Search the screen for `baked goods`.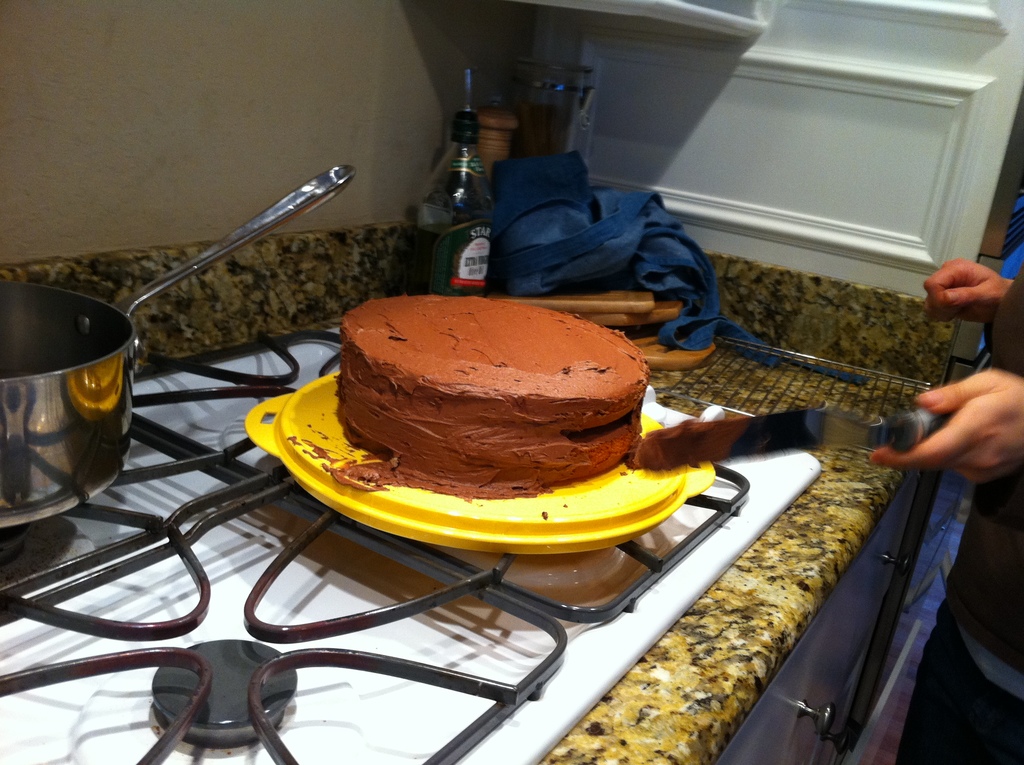
Found at {"x1": 335, "y1": 307, "x2": 657, "y2": 524}.
